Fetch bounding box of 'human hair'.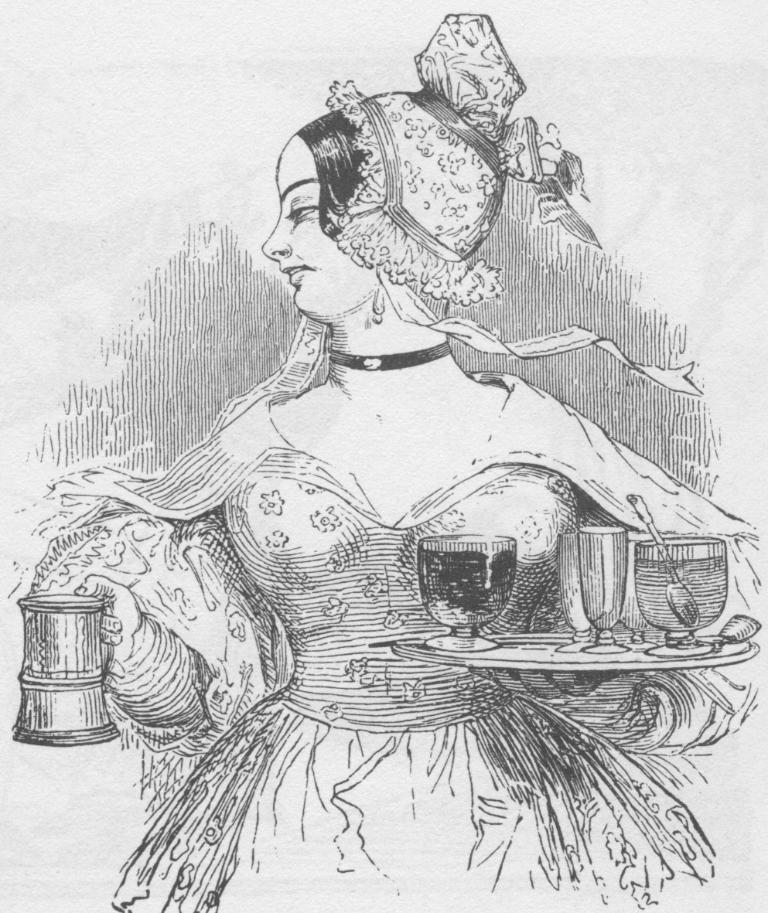
Bbox: (292,107,364,241).
